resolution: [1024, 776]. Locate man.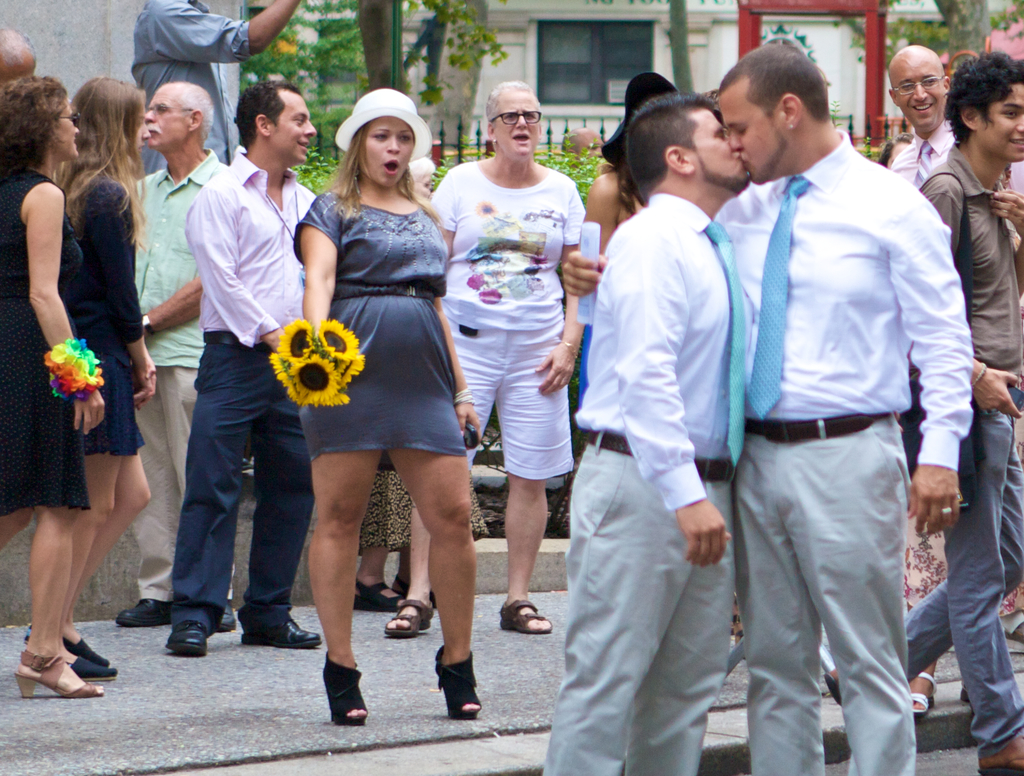
{"x1": 118, "y1": 83, "x2": 239, "y2": 631}.
